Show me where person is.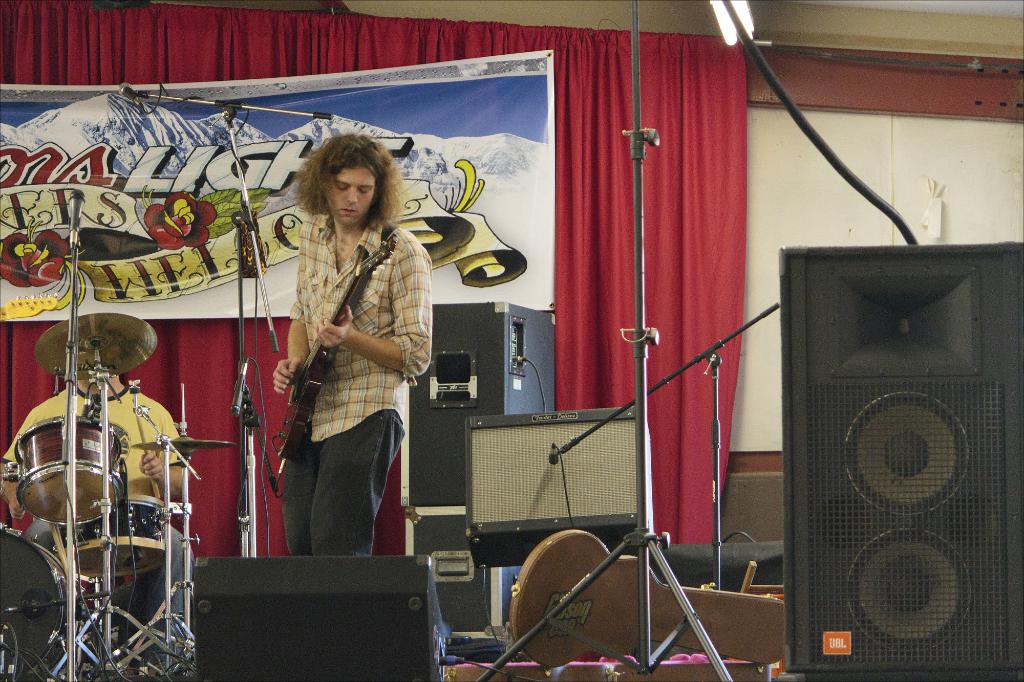
person is at bbox=(259, 137, 429, 656).
